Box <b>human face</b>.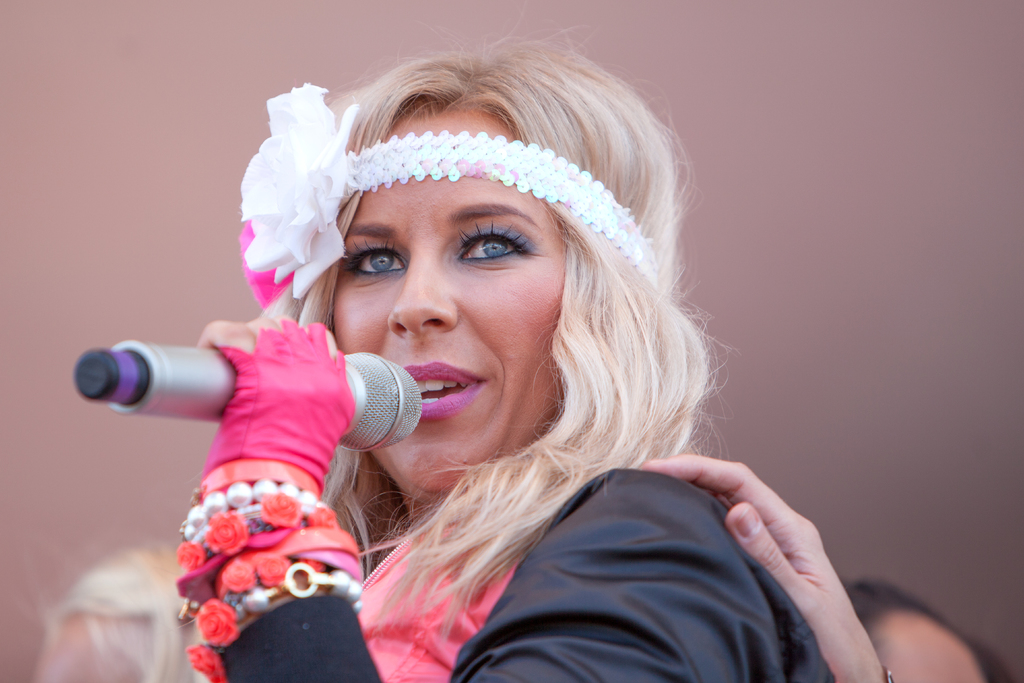
Rect(337, 111, 566, 500).
